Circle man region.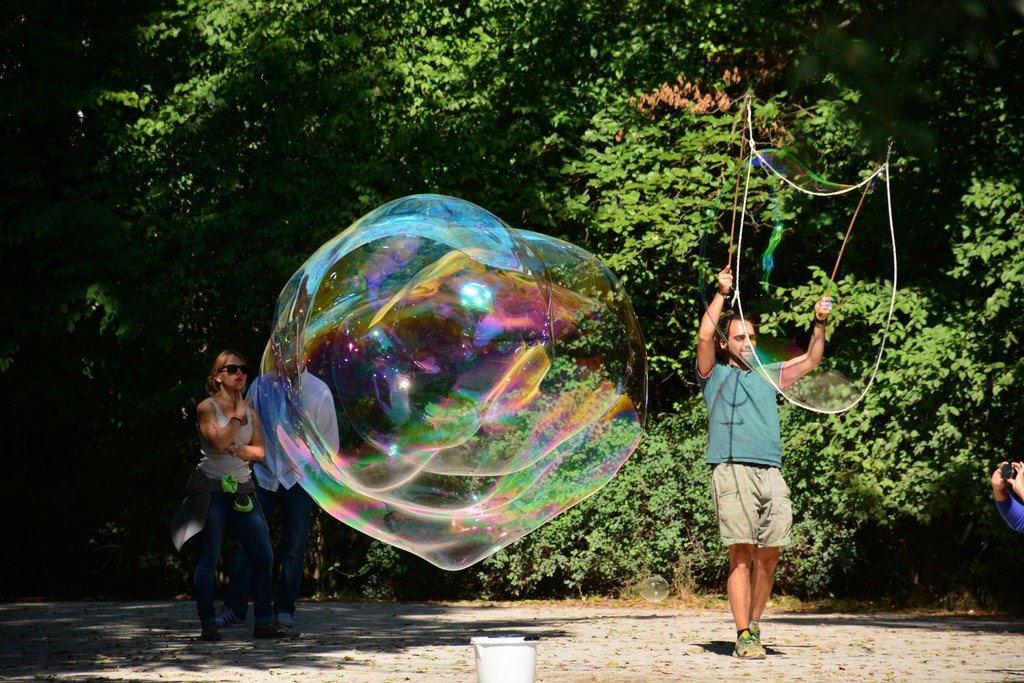
Region: crop(213, 345, 355, 622).
